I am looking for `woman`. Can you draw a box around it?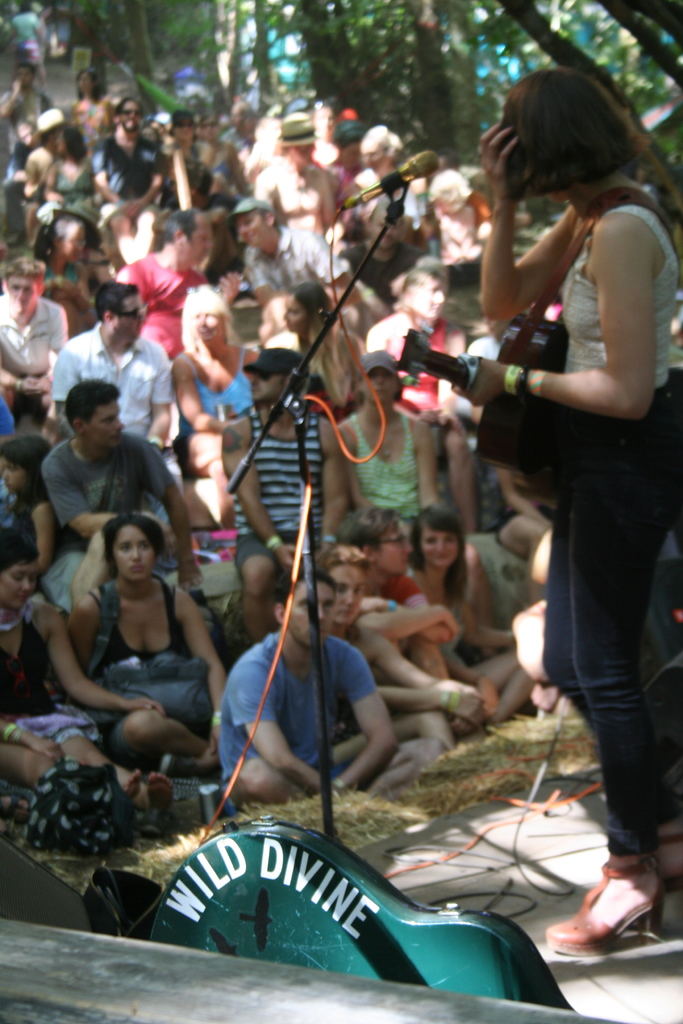
Sure, the bounding box is 447,67,682,951.
